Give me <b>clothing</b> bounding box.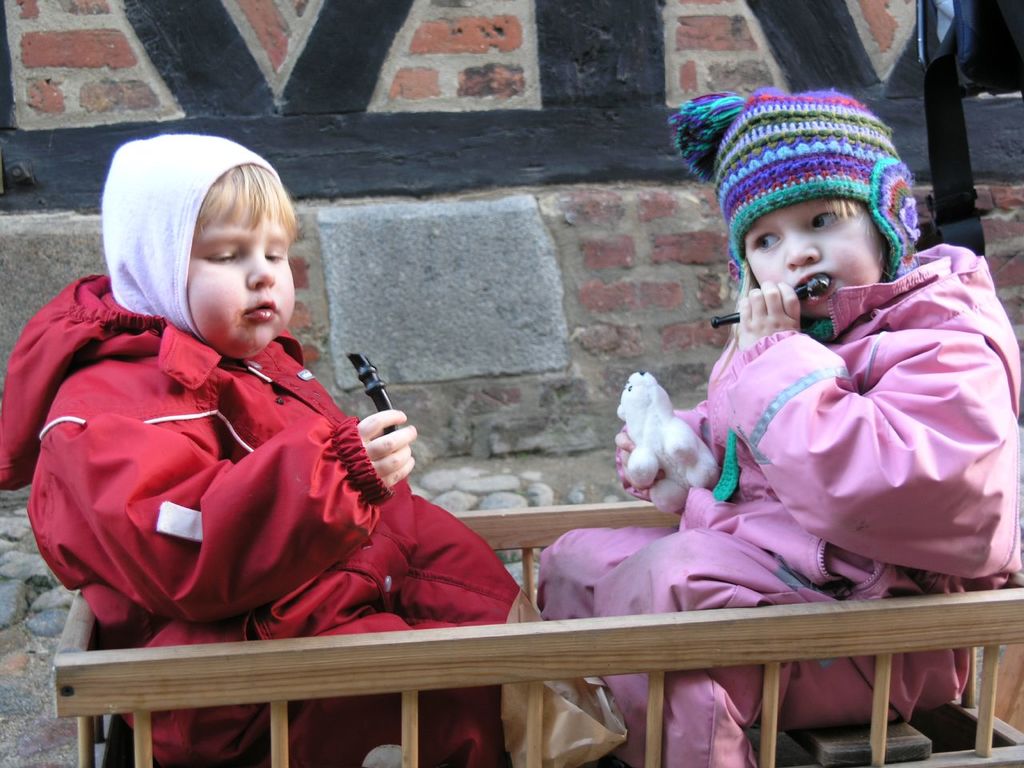
<bbox>527, 258, 1023, 766</bbox>.
